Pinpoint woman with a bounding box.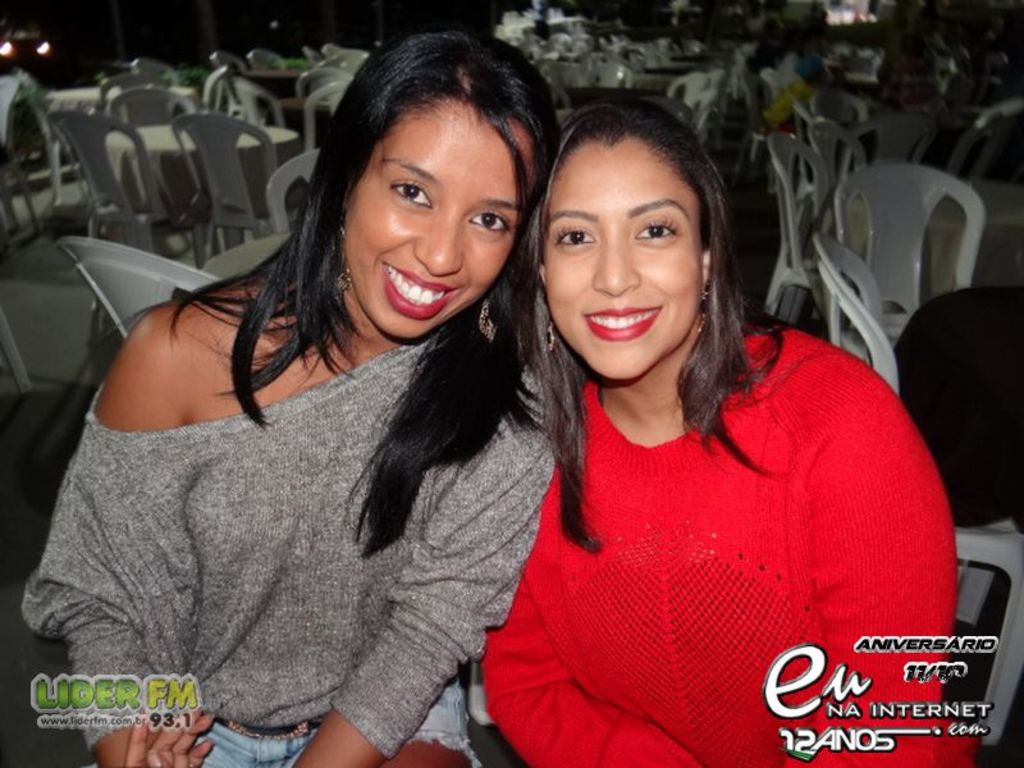
x1=20, y1=35, x2=558, y2=767.
